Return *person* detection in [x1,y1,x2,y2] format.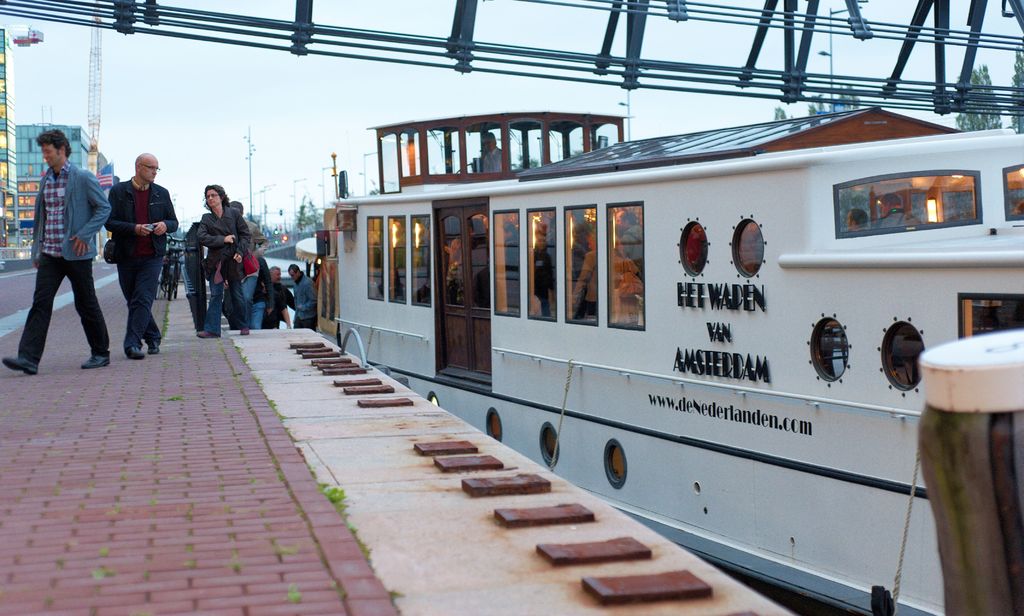
[570,222,591,285].
